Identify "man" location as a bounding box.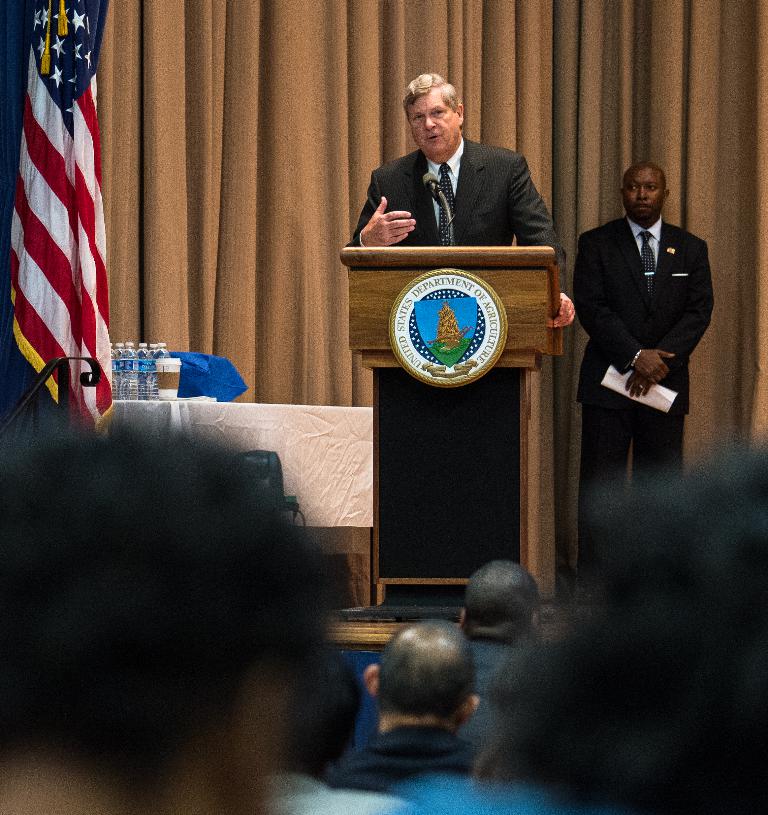
[left=447, top=556, right=548, bottom=752].
